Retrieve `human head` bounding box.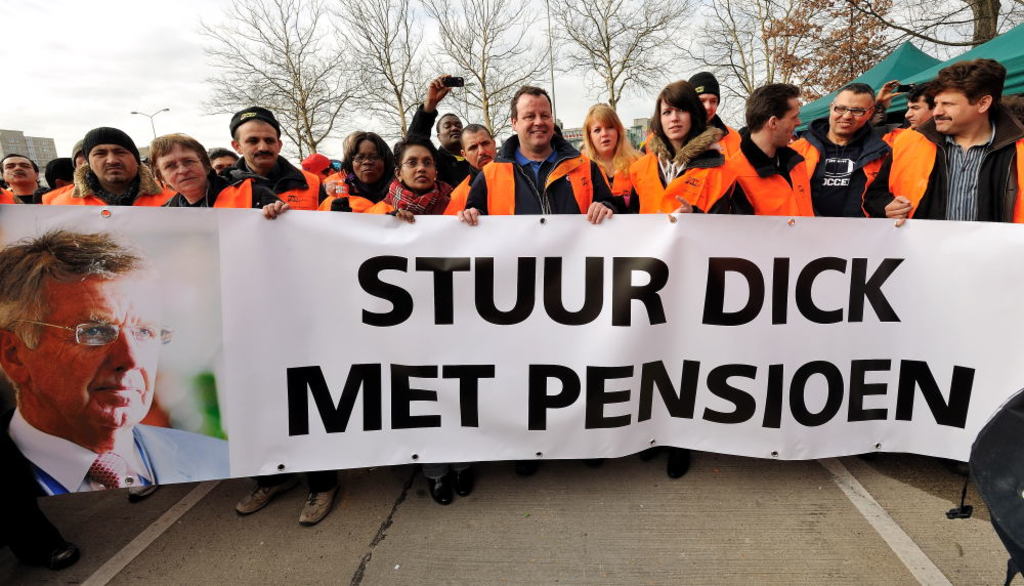
Bounding box: x1=208, y1=146, x2=239, y2=179.
